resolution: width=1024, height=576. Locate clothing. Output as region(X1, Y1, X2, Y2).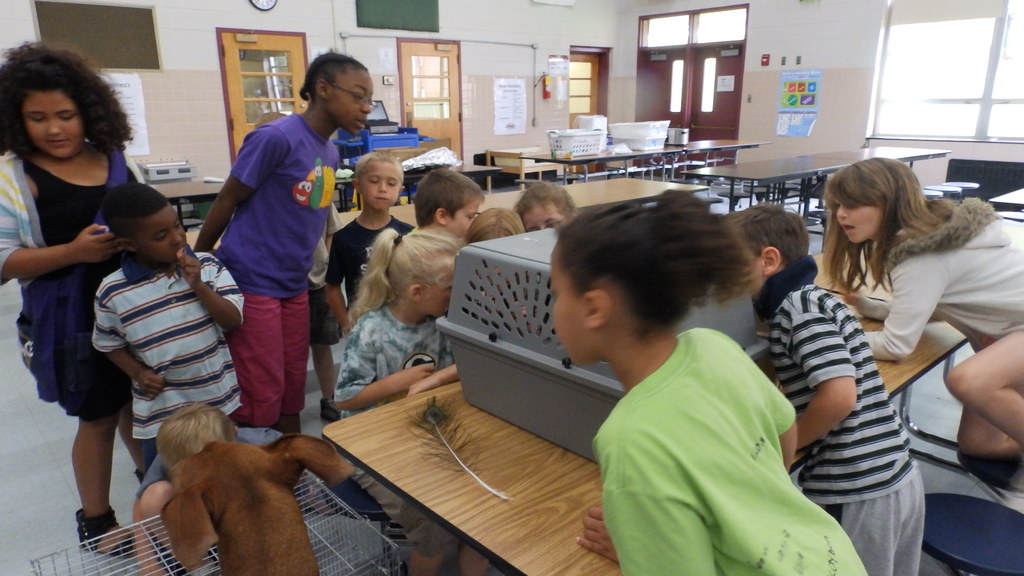
region(92, 247, 246, 481).
